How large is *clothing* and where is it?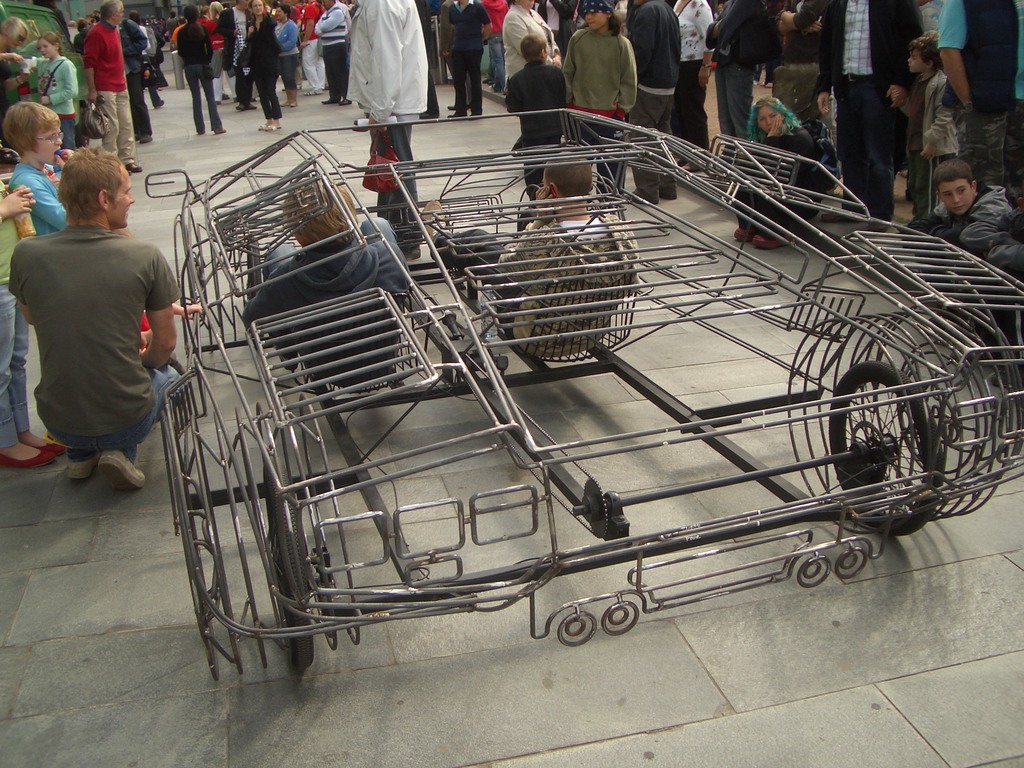
Bounding box: select_region(313, 0, 355, 98).
